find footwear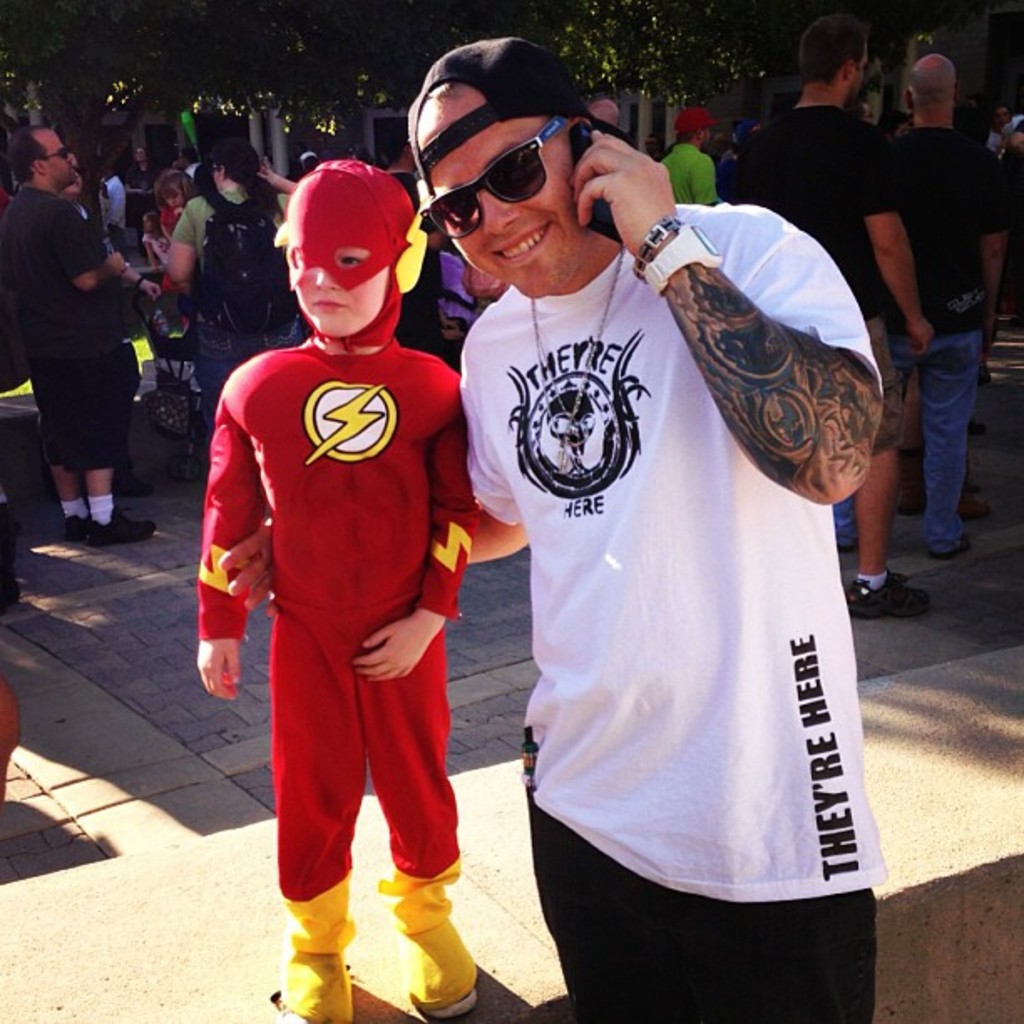
65:507:90:547
